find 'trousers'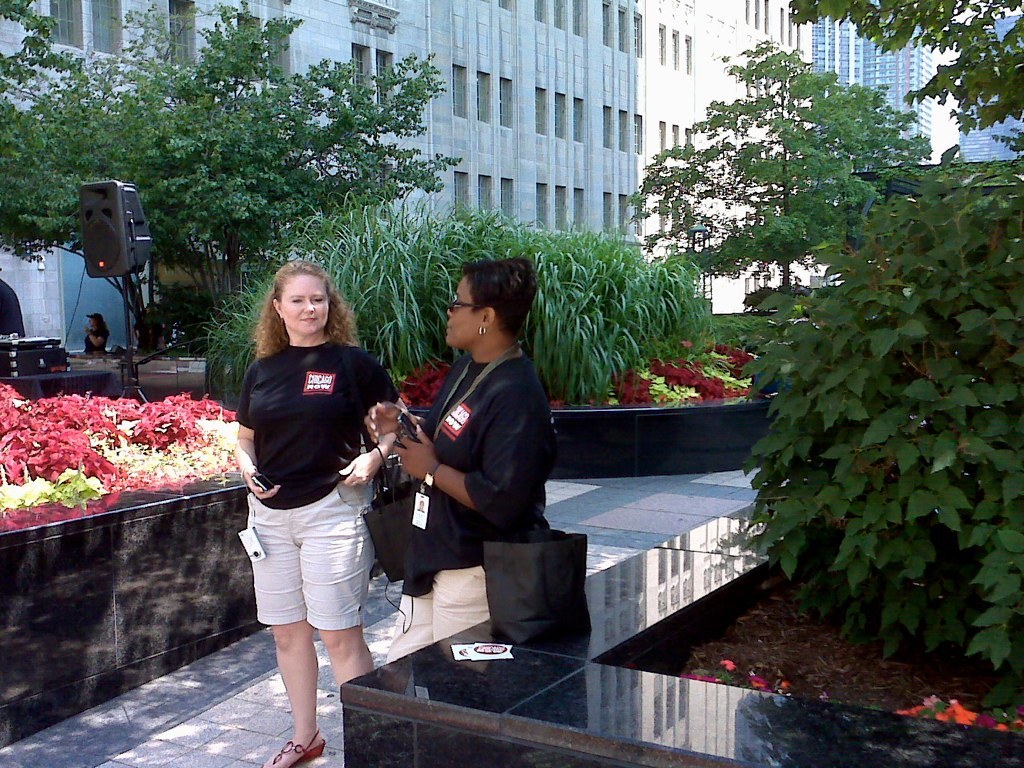
381:566:490:662
